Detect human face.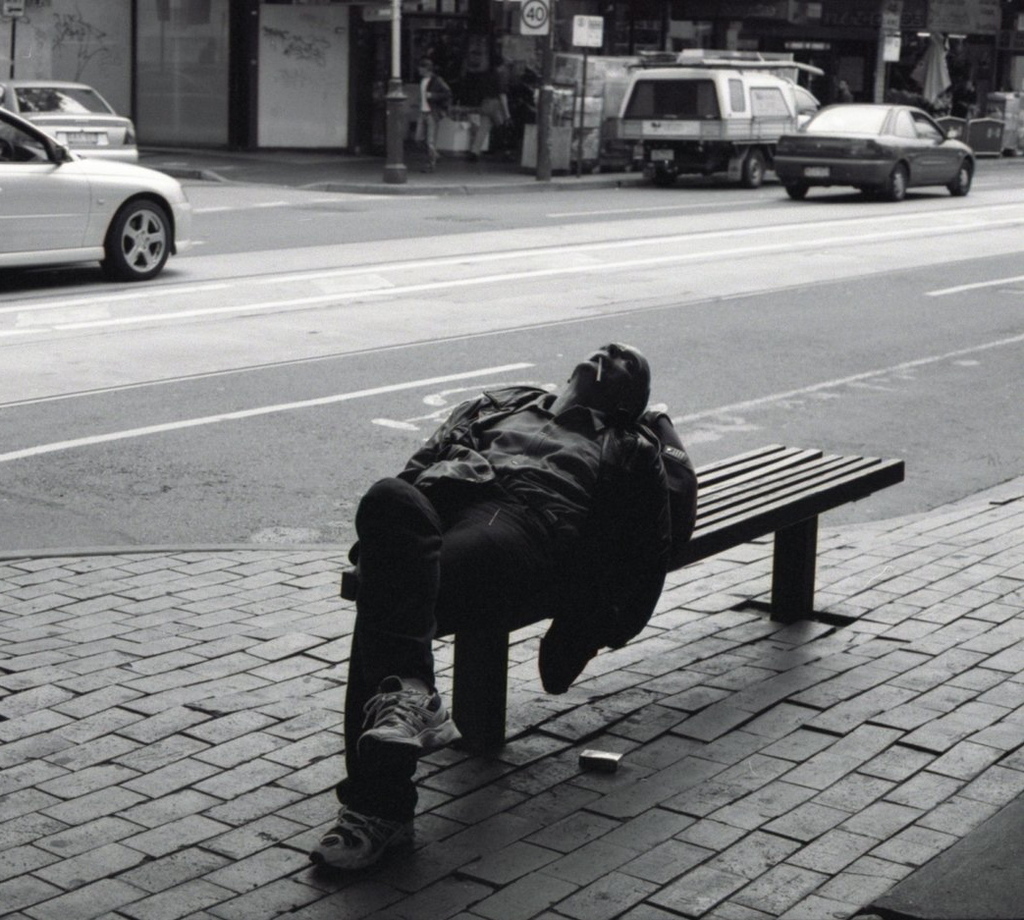
Detected at (417, 68, 425, 74).
